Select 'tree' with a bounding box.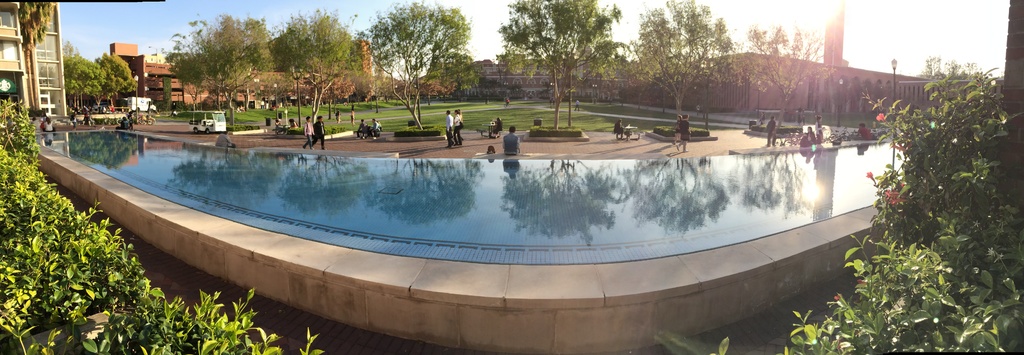
box(262, 0, 379, 124).
